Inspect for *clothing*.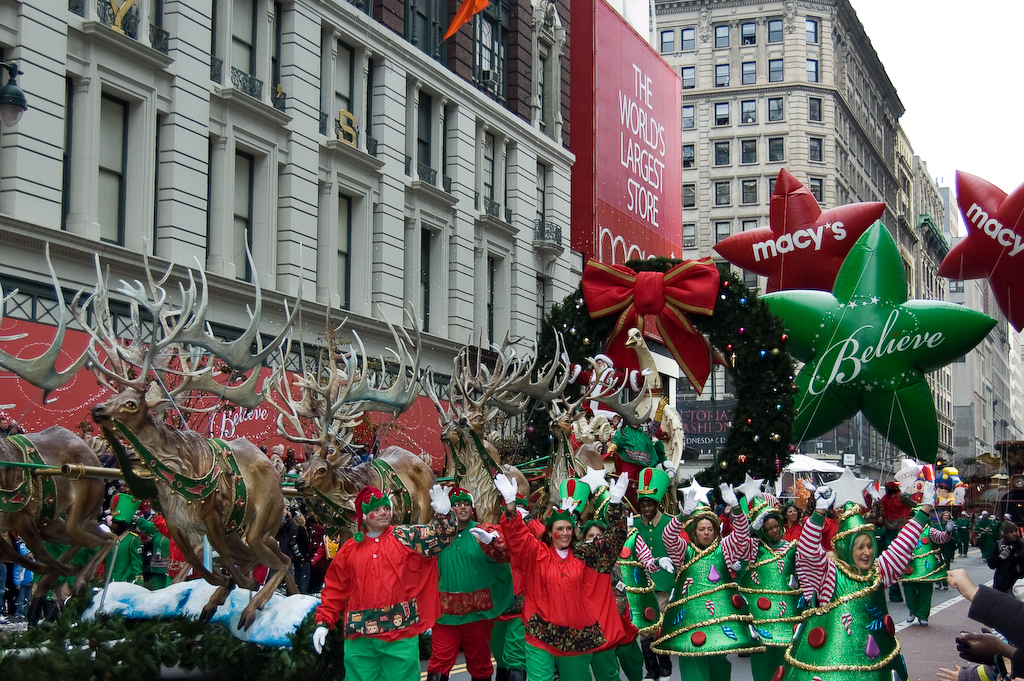
Inspection: pyautogui.locateOnScreen(11, 543, 35, 607).
